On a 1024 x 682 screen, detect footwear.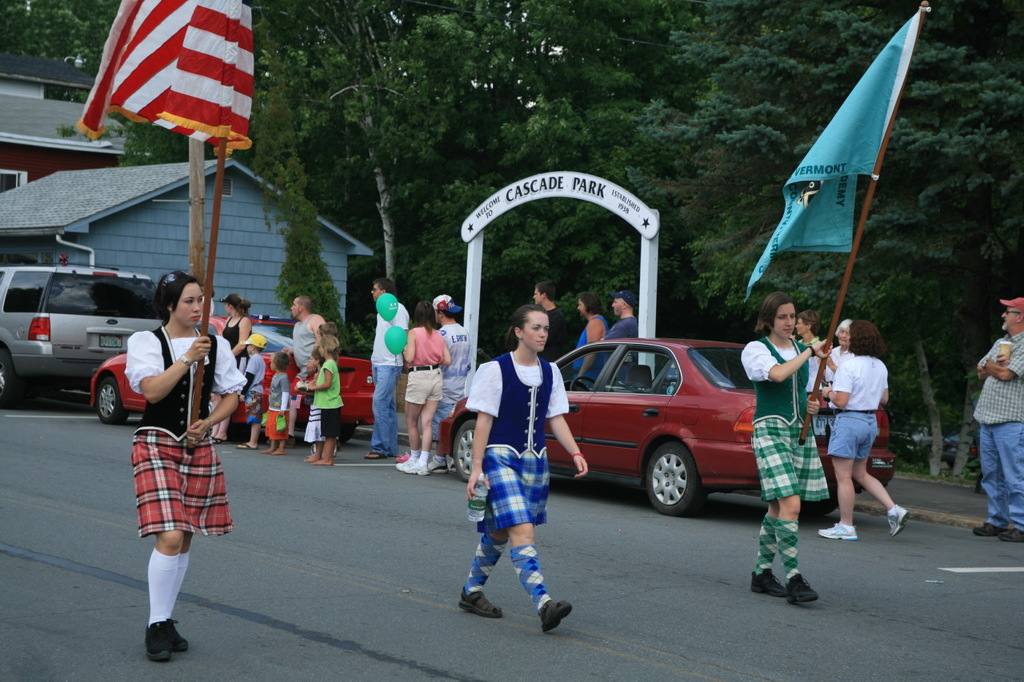
{"x1": 392, "y1": 457, "x2": 412, "y2": 467}.
